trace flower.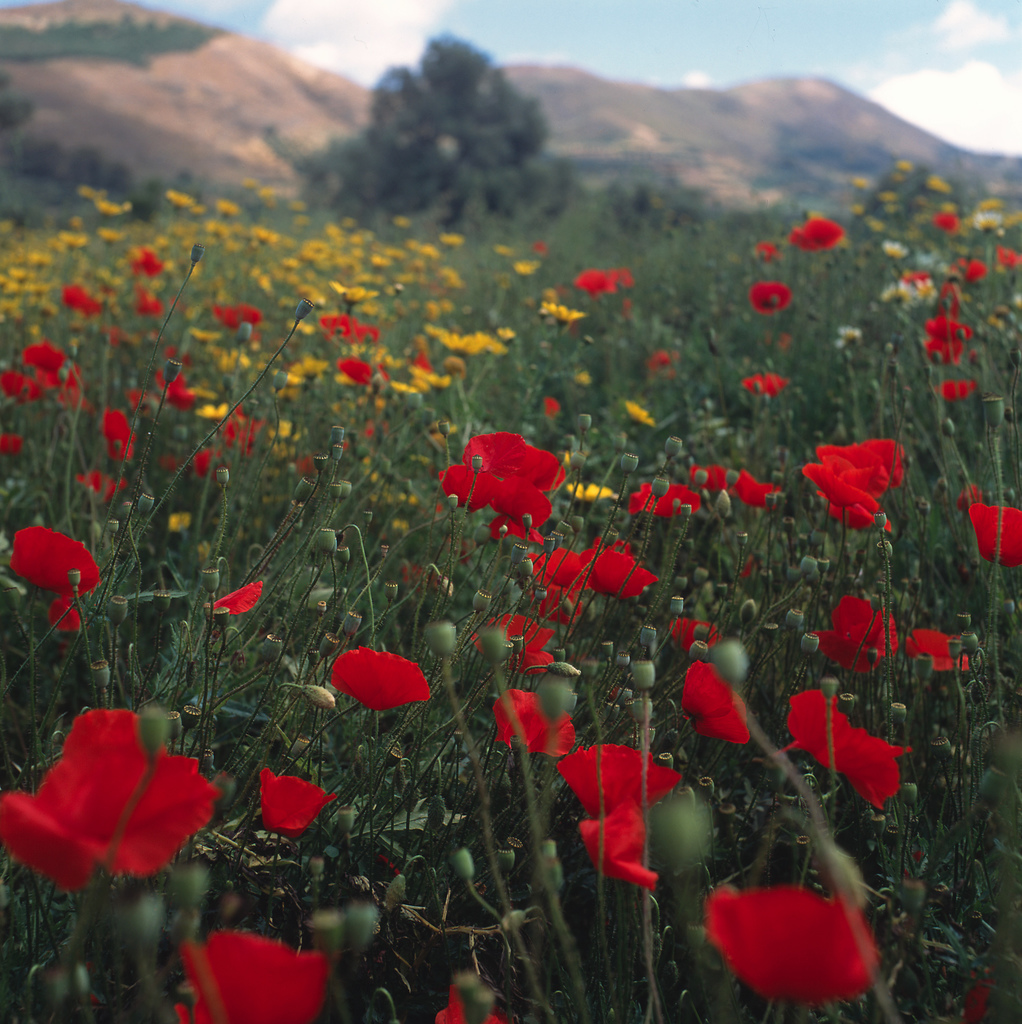
Traced to 795, 438, 907, 533.
